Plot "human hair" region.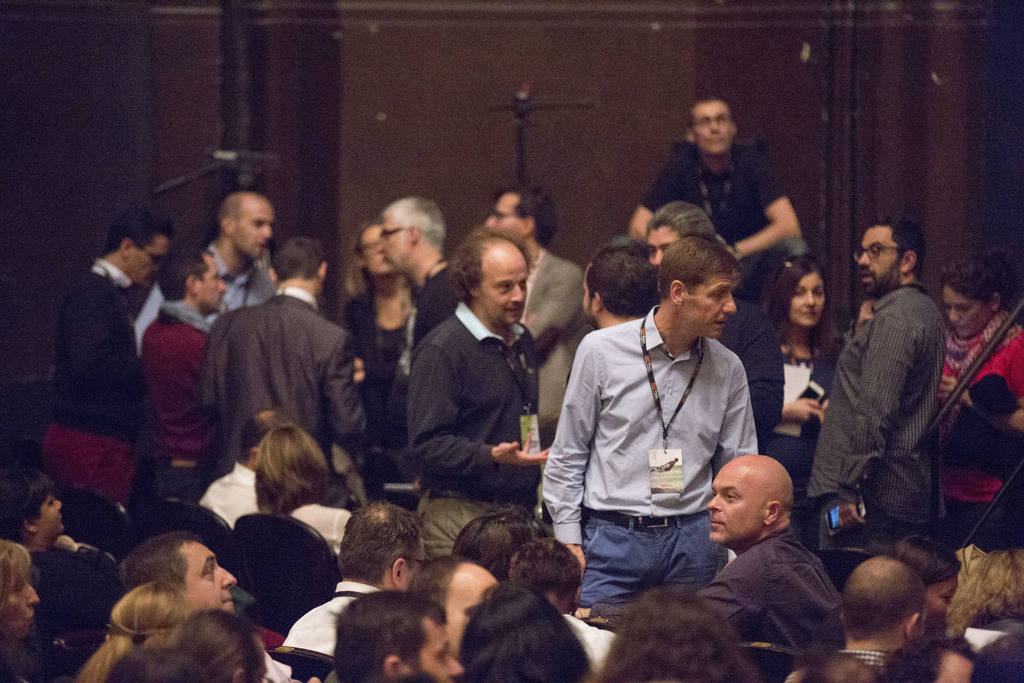
Plotted at region(239, 407, 287, 459).
